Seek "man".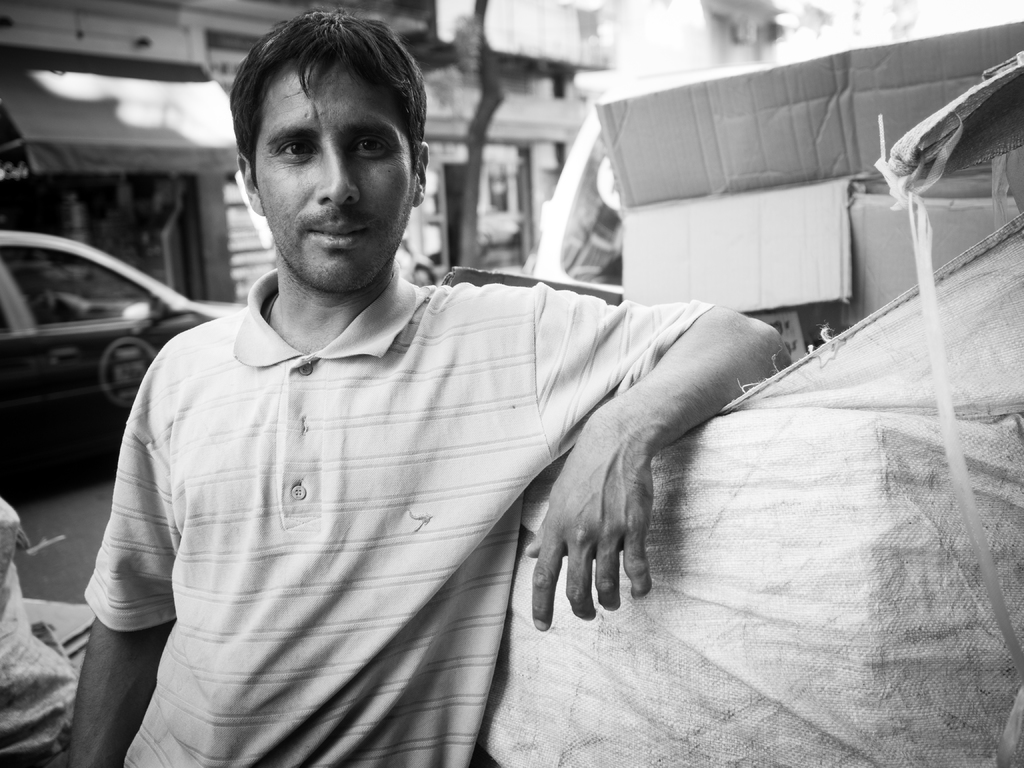
detection(59, 31, 806, 742).
